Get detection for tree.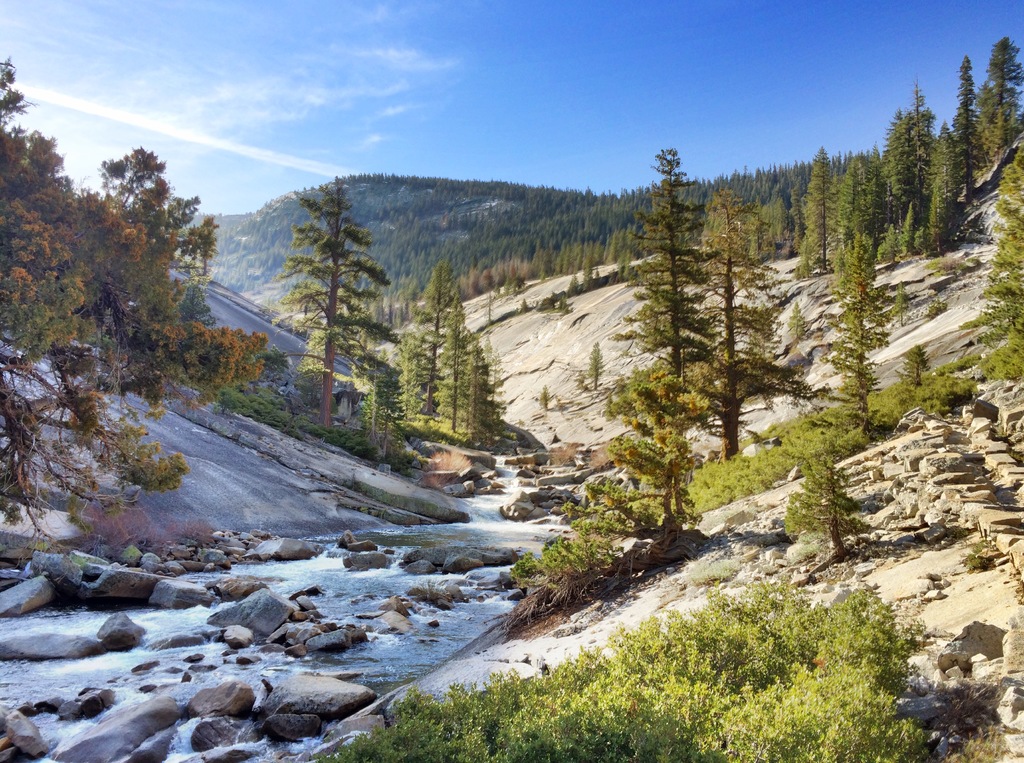
Detection: bbox=[876, 109, 929, 263].
